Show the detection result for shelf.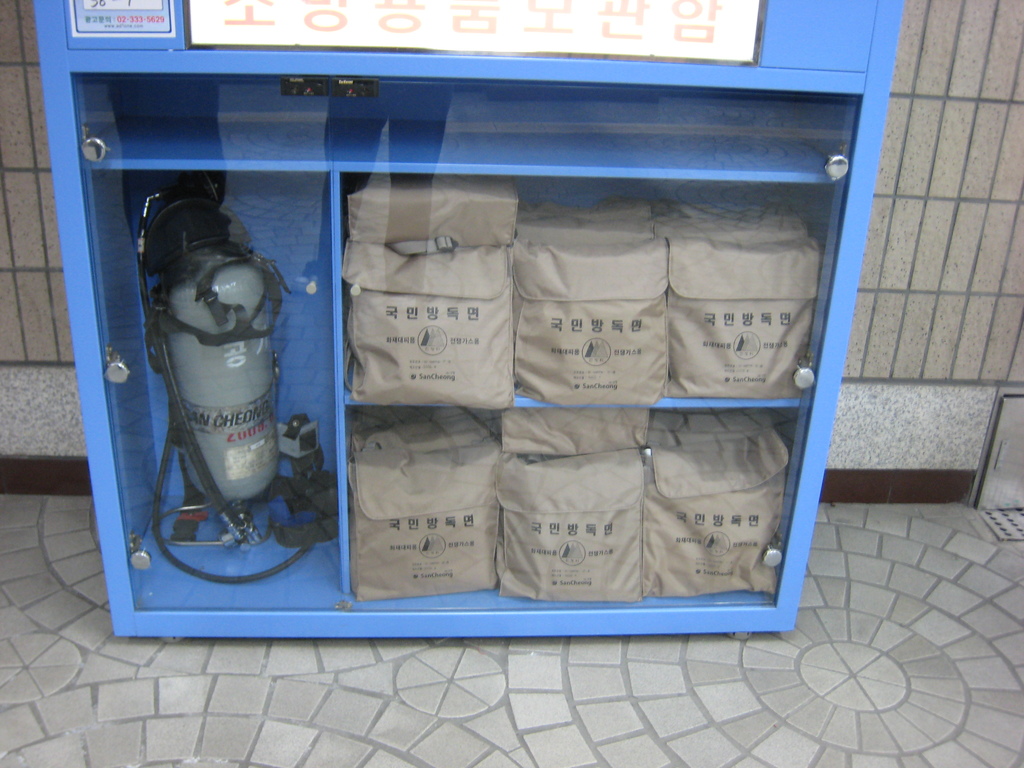
select_region(13, 0, 908, 648).
